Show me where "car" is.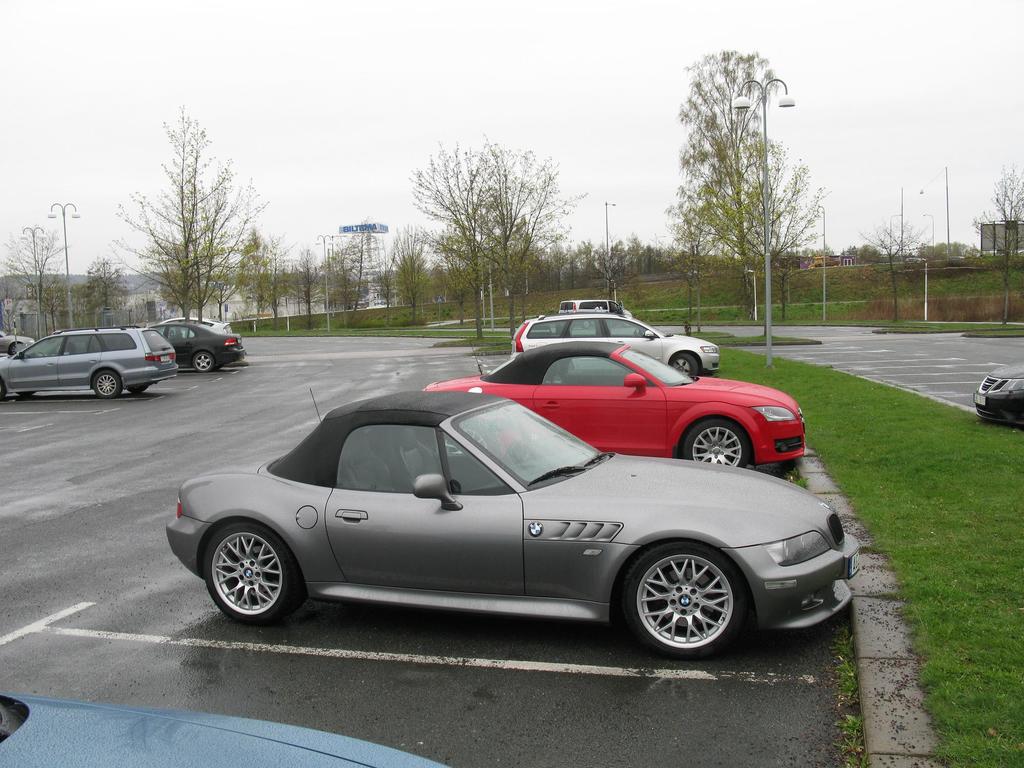
"car" is at <bbox>1, 689, 454, 767</bbox>.
